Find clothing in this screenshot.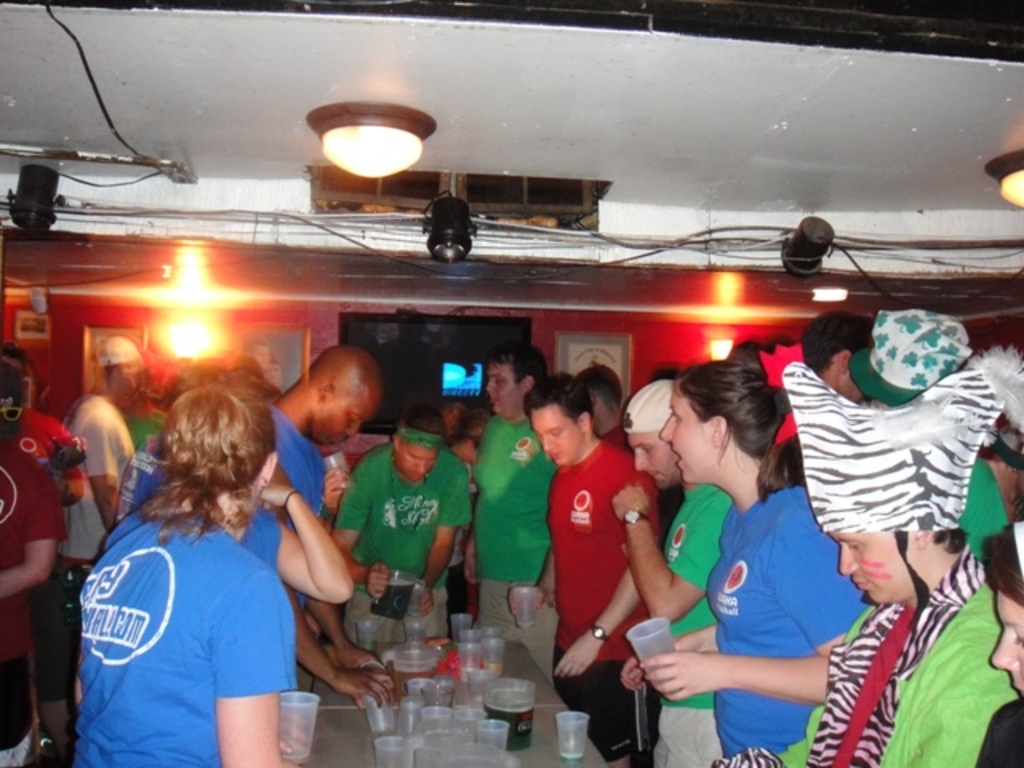
The bounding box for clothing is detection(74, 480, 302, 736).
